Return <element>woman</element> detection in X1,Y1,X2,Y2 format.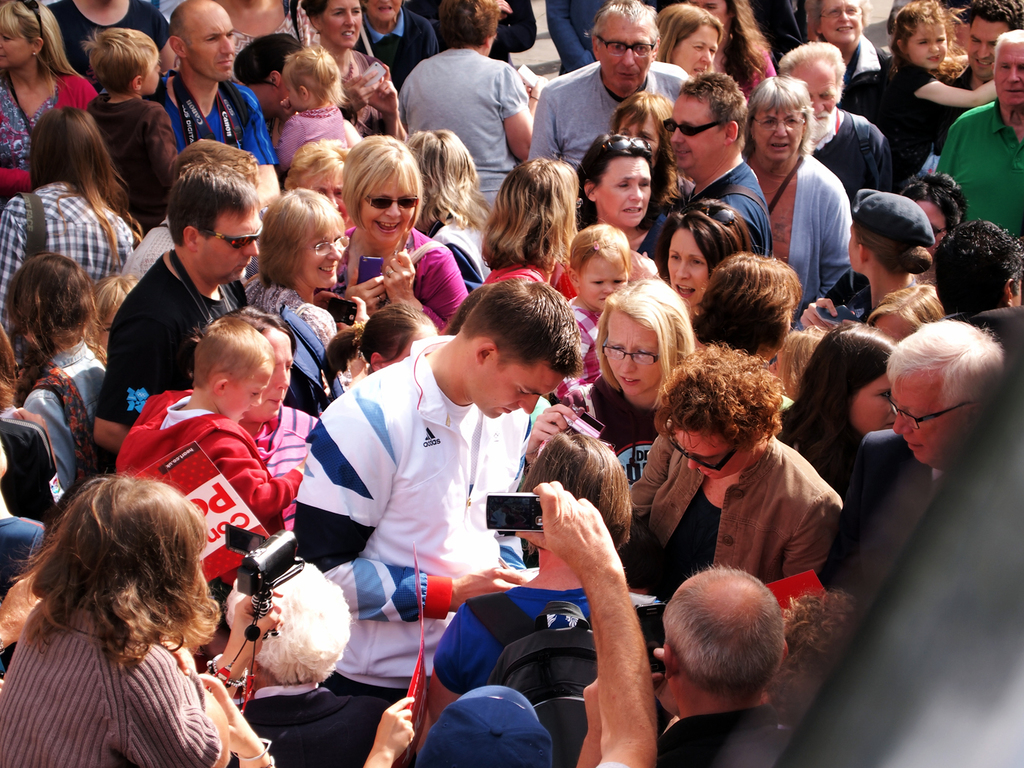
799,0,901,122.
